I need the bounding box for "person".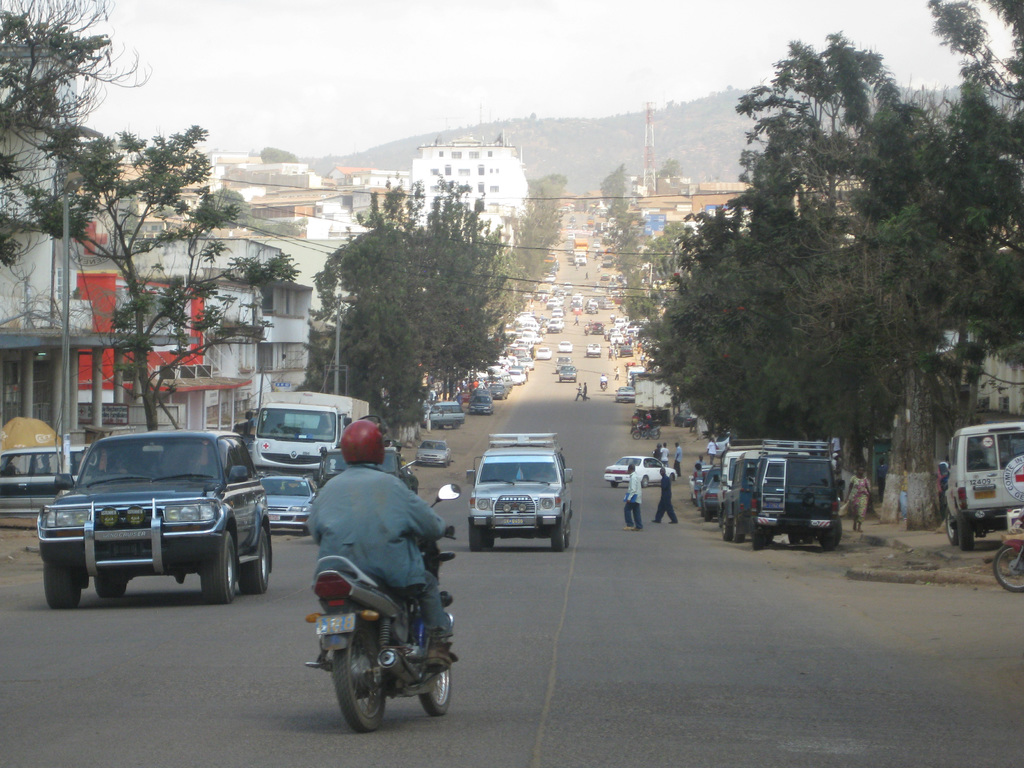
Here it is: bbox=[662, 442, 669, 461].
